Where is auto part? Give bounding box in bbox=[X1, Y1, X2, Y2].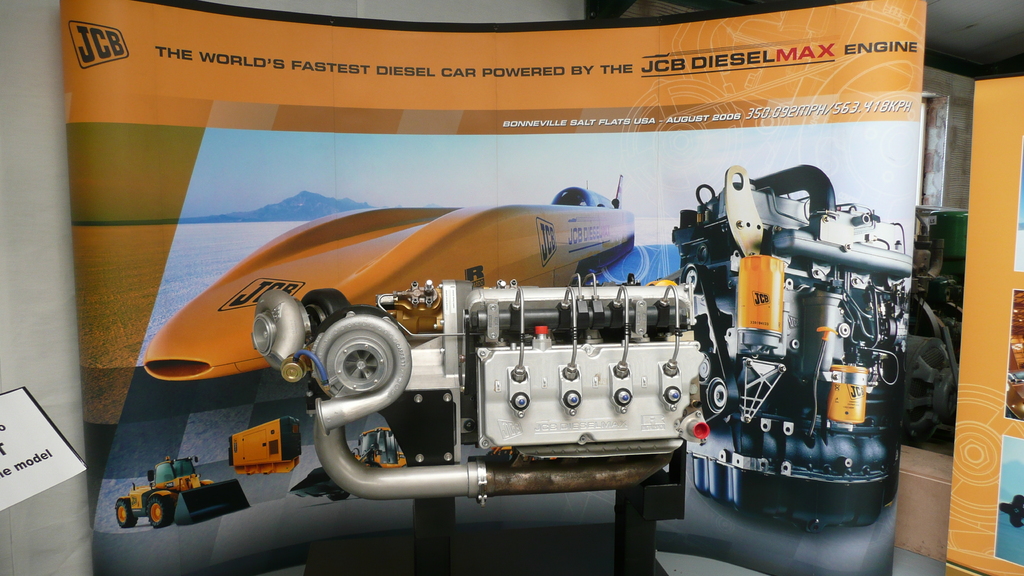
bbox=[250, 279, 709, 511].
